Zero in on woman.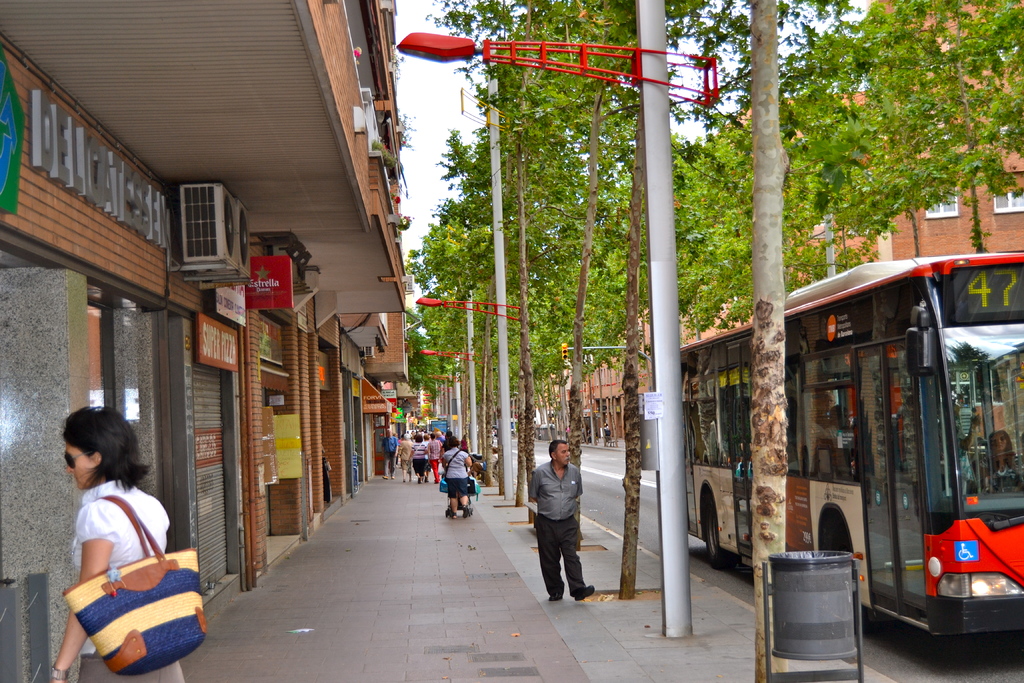
Zeroed in: BBox(37, 393, 209, 682).
